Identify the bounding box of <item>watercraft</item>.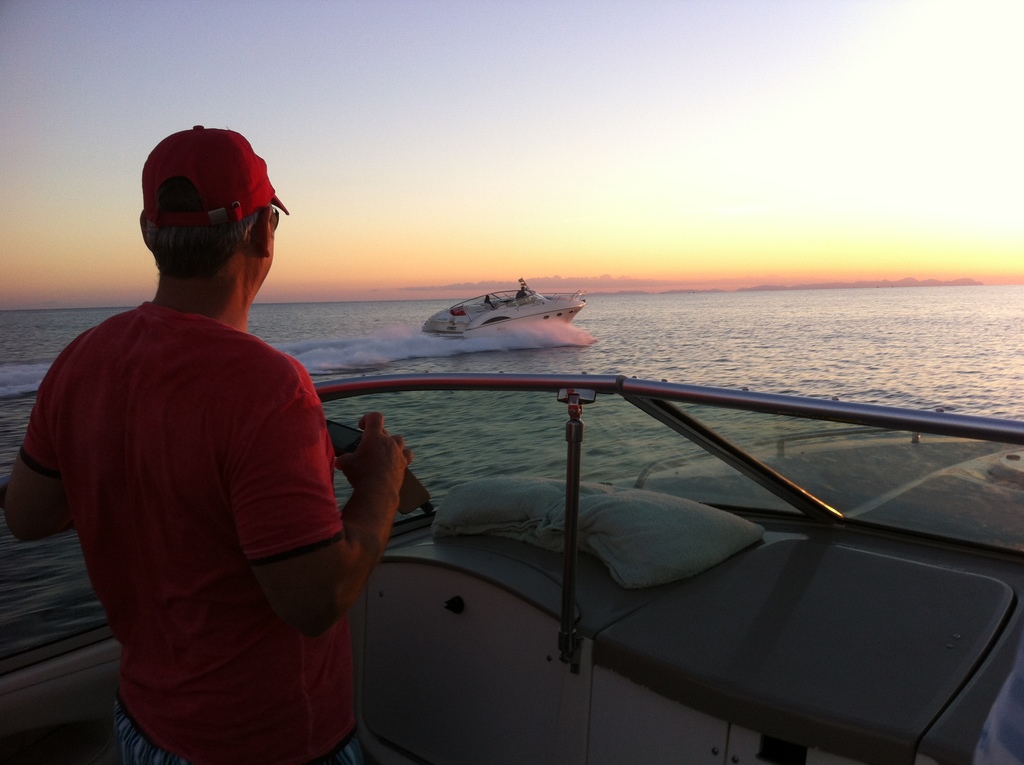
<box>424,275,598,343</box>.
